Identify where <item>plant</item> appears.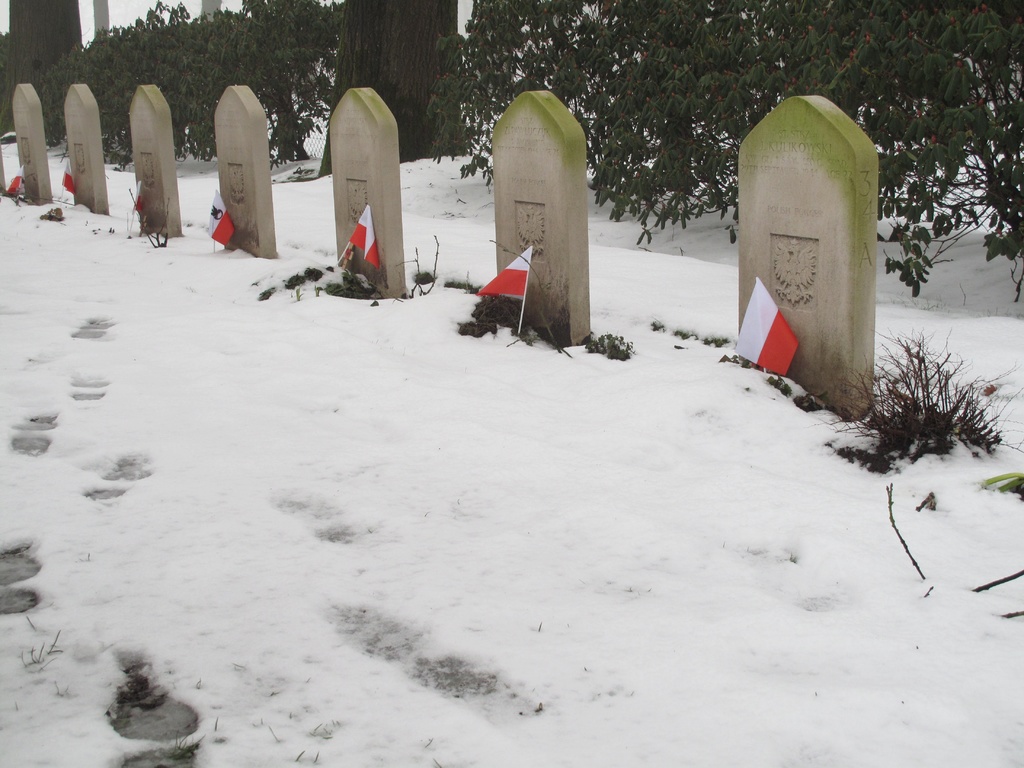
Appears at {"left": 15, "top": 628, "right": 63, "bottom": 674}.
